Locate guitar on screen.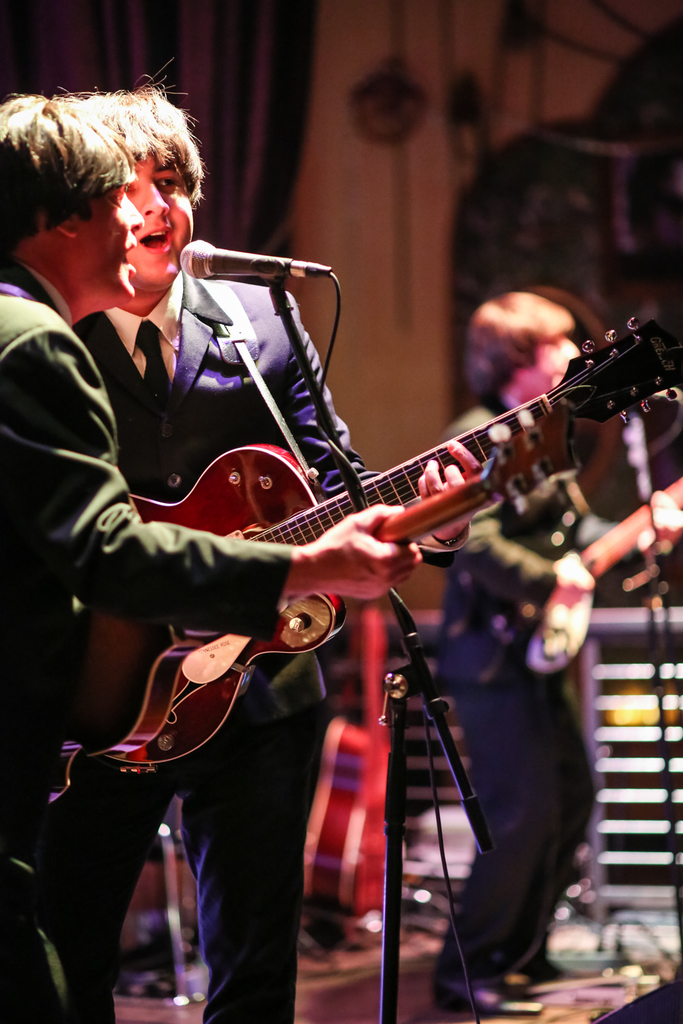
On screen at Rect(141, 579, 357, 768).
